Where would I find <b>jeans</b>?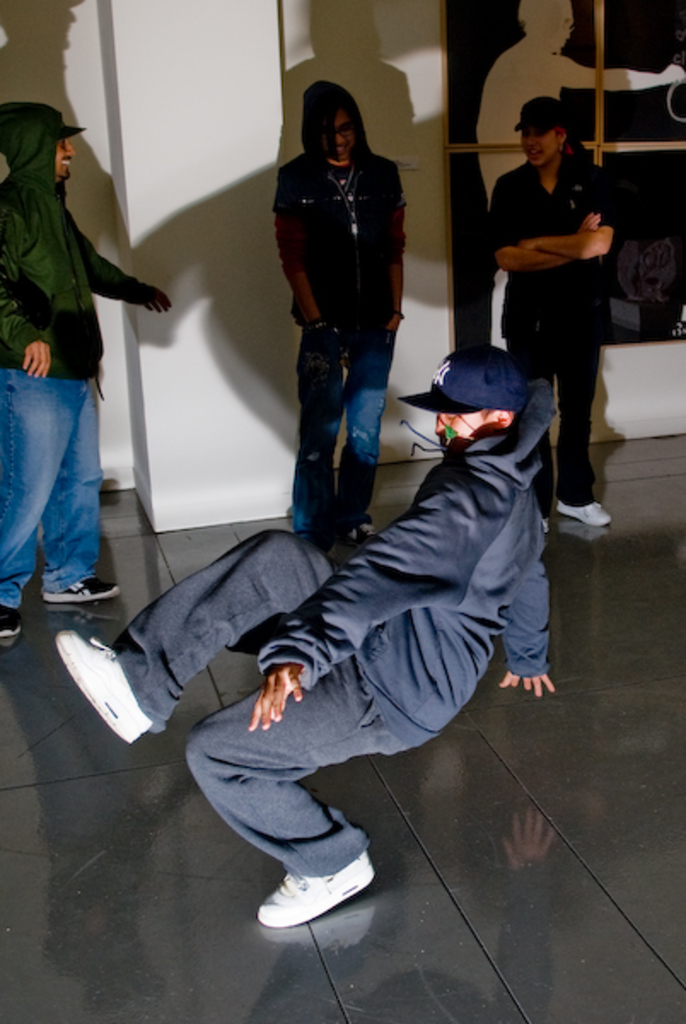
At pyautogui.locateOnScreen(7, 362, 108, 620).
